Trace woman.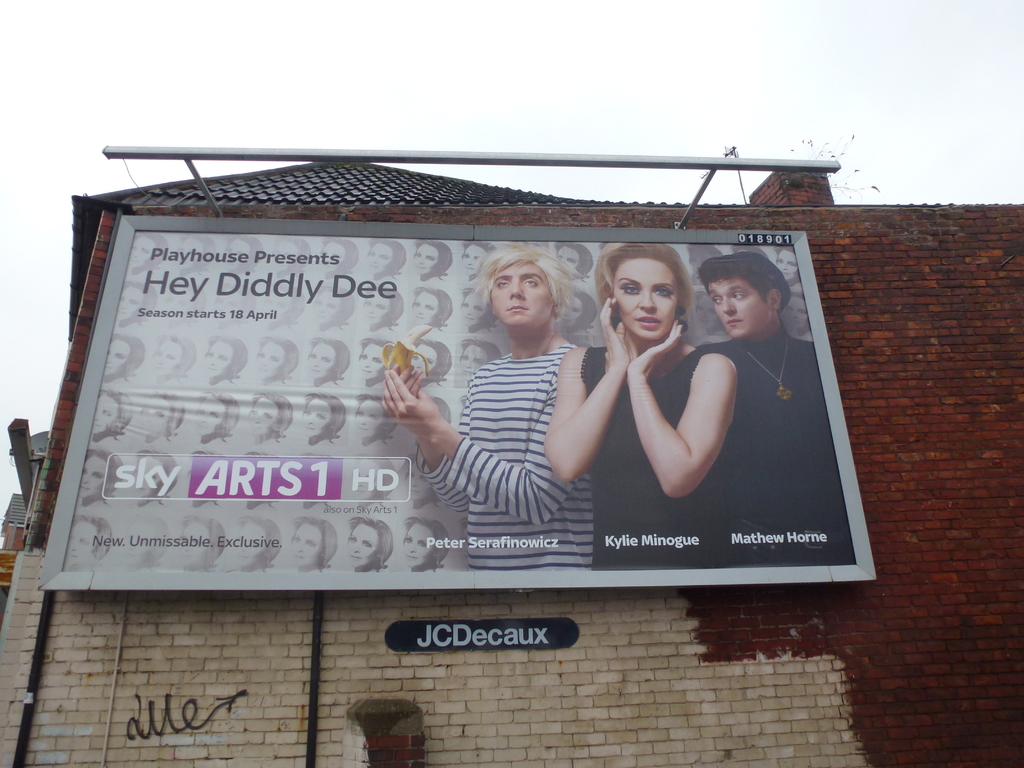
Traced to [left=410, top=239, right=452, bottom=282].
